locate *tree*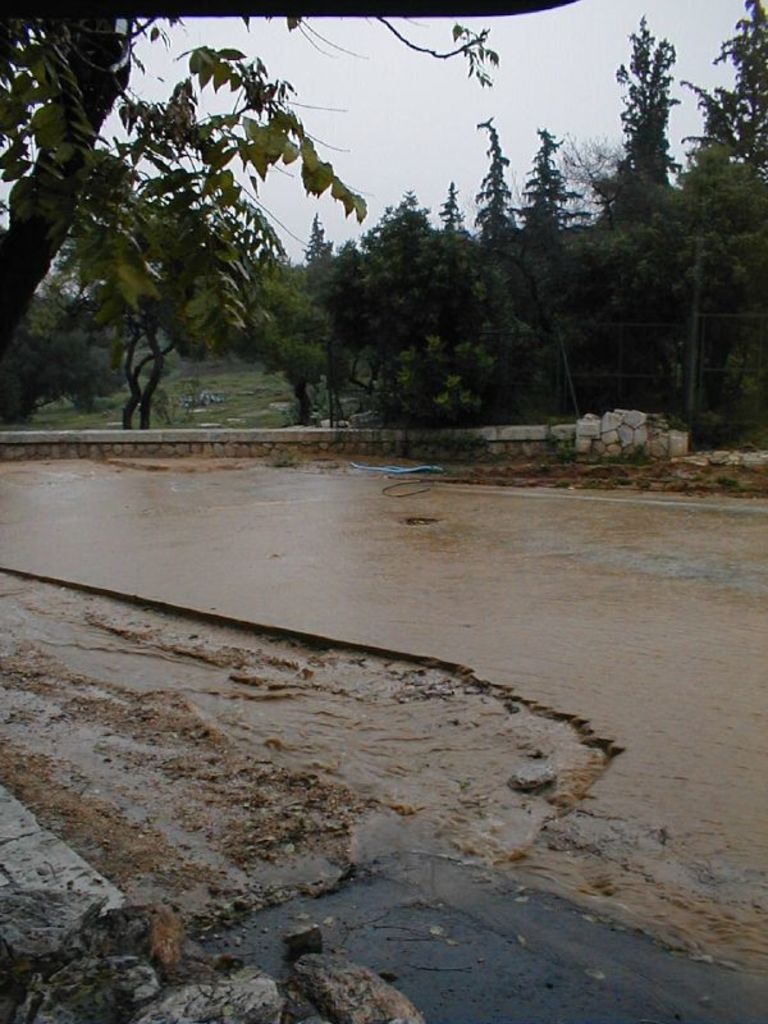
x1=3 y1=0 x2=385 y2=417
